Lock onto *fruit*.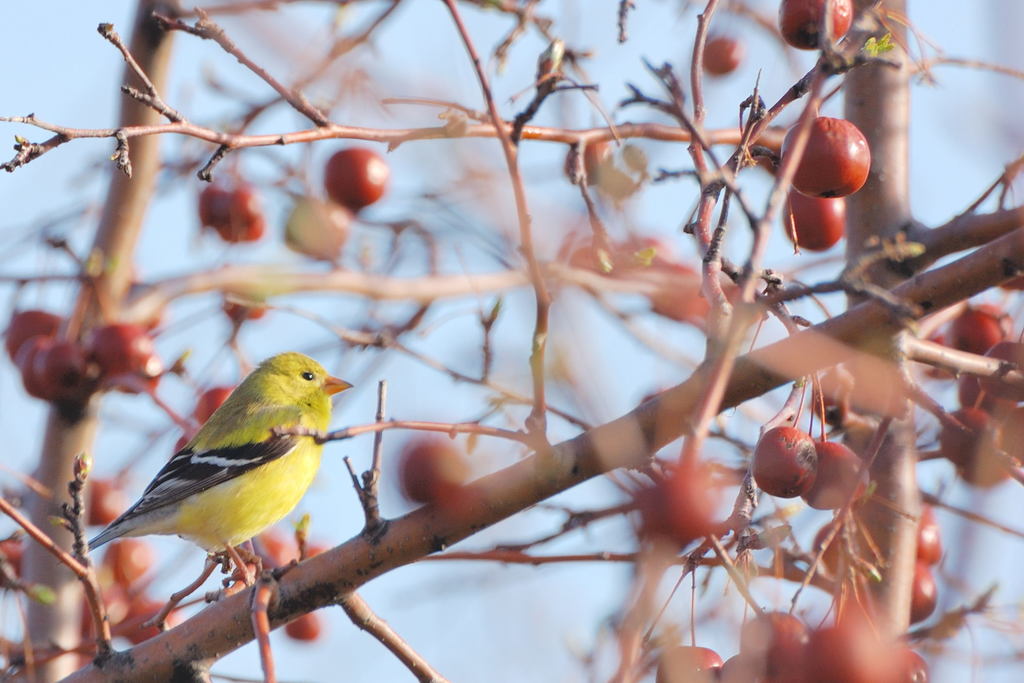
Locked: <bbox>781, 0, 856, 47</bbox>.
